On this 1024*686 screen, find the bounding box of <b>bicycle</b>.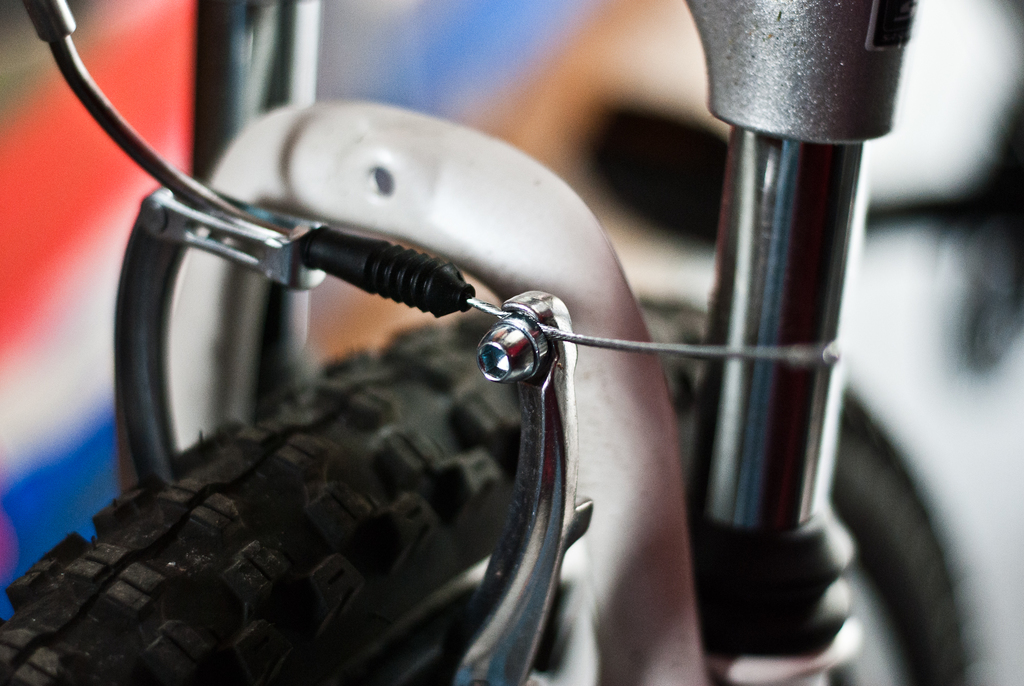
Bounding box: 0,0,1023,685.
